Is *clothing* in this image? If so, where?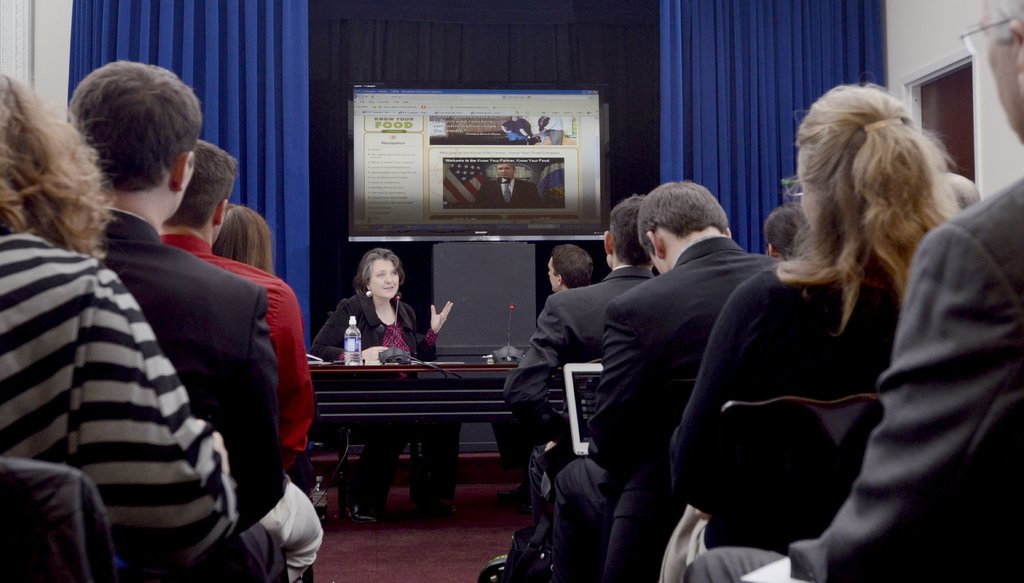
Yes, at bbox(658, 259, 888, 582).
